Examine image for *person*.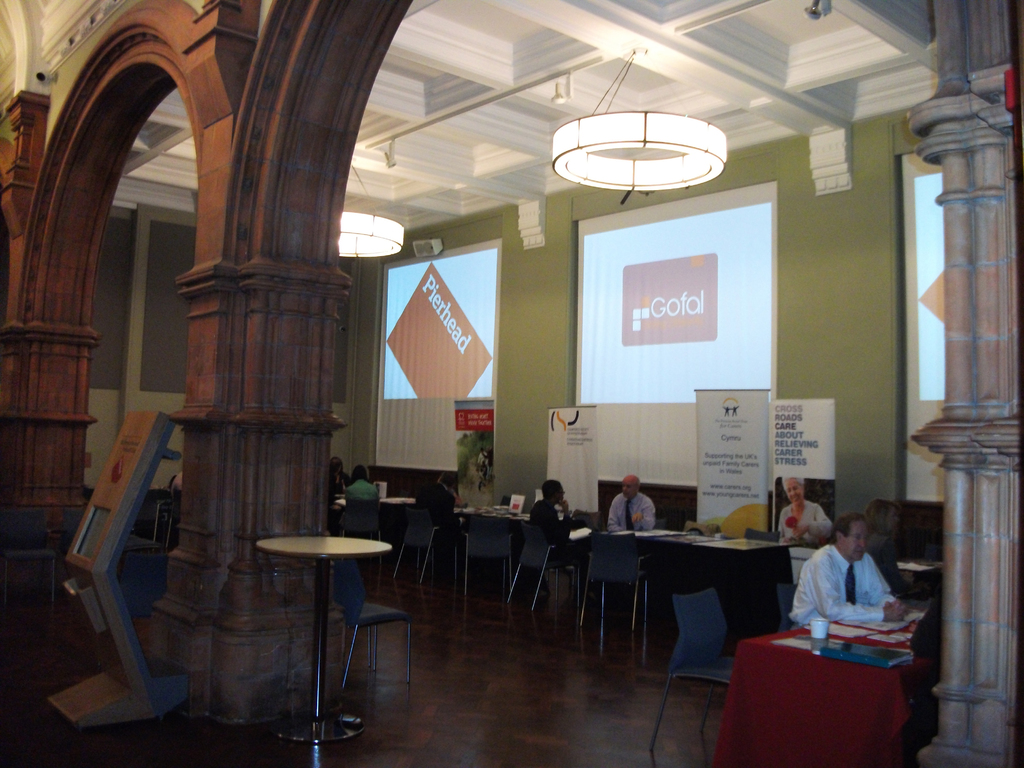
Examination result: box(348, 460, 383, 504).
